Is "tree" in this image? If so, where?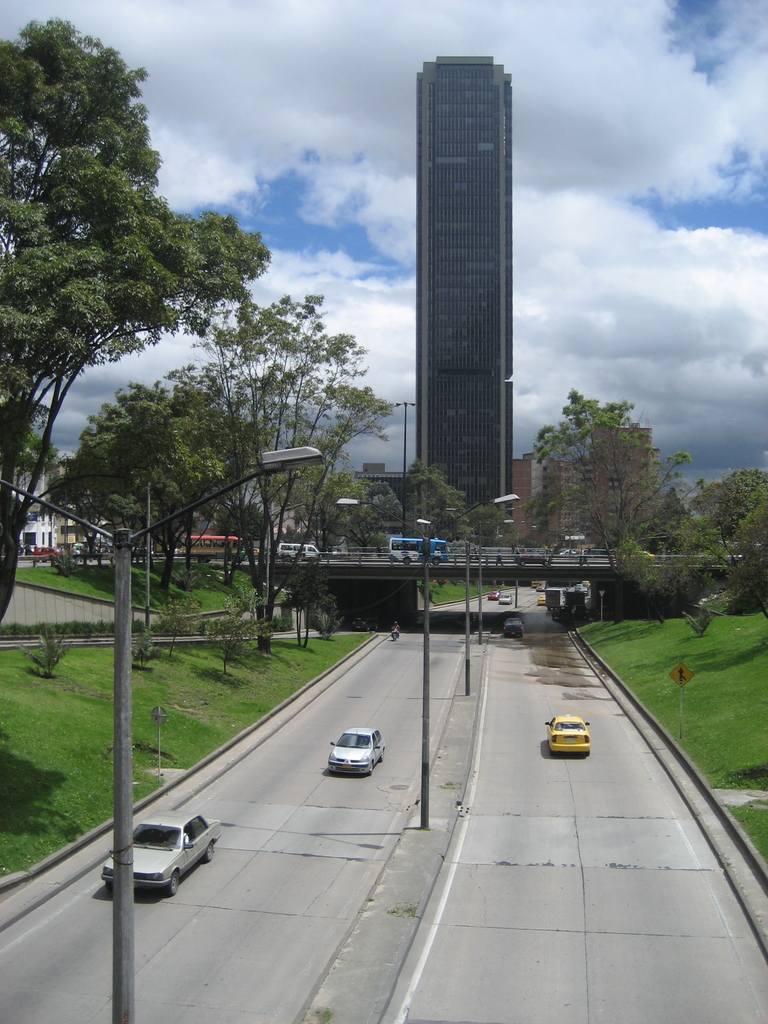
Yes, at region(716, 498, 767, 622).
